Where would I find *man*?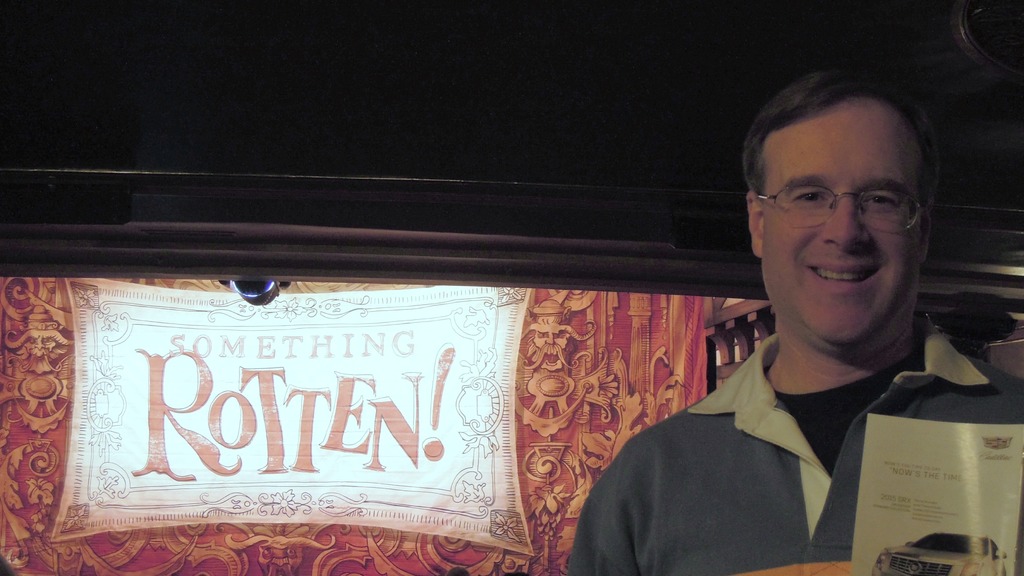
At <bbox>572, 72, 1023, 575</bbox>.
